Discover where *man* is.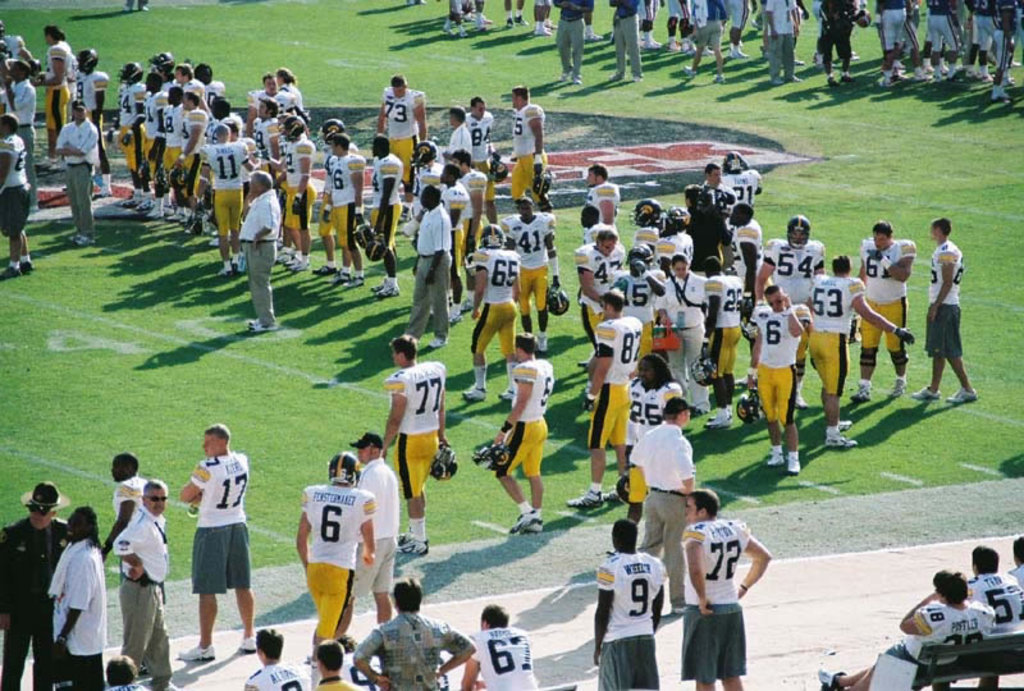
Discovered at detection(239, 637, 301, 690).
